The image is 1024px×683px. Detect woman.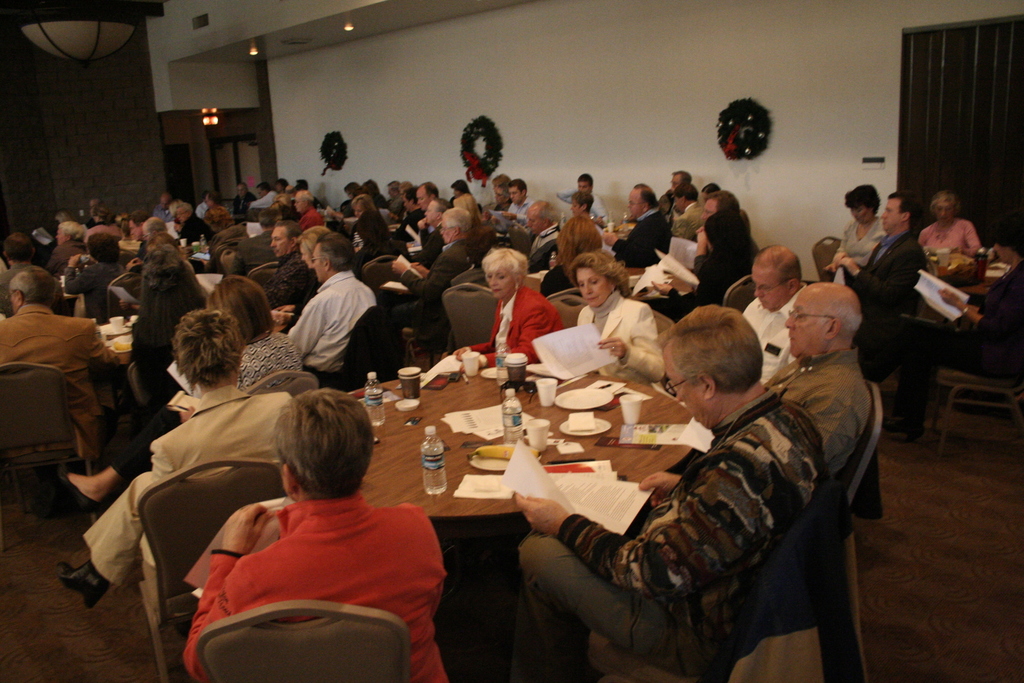
Detection: BBox(344, 193, 397, 261).
